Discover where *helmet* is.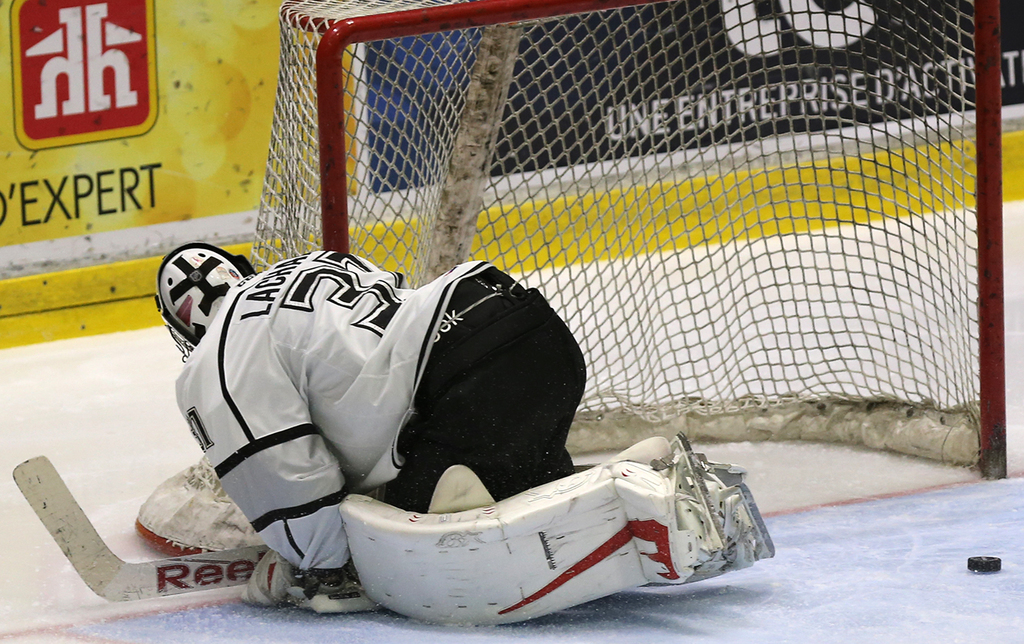
Discovered at <bbox>152, 249, 241, 362</bbox>.
